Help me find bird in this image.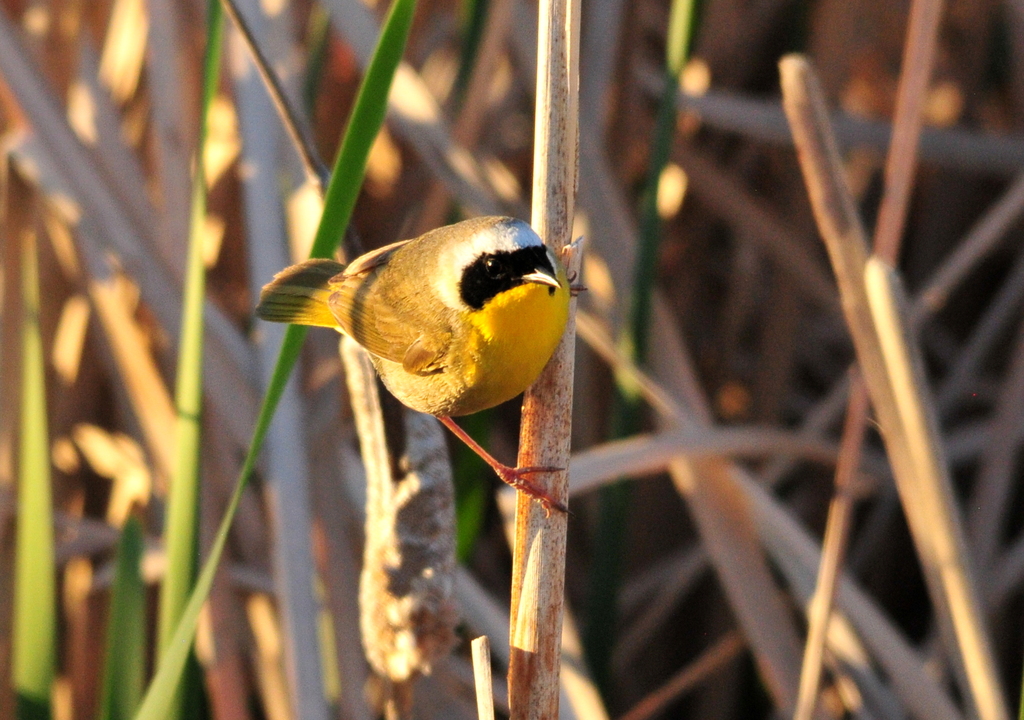
Found it: 258, 222, 572, 436.
